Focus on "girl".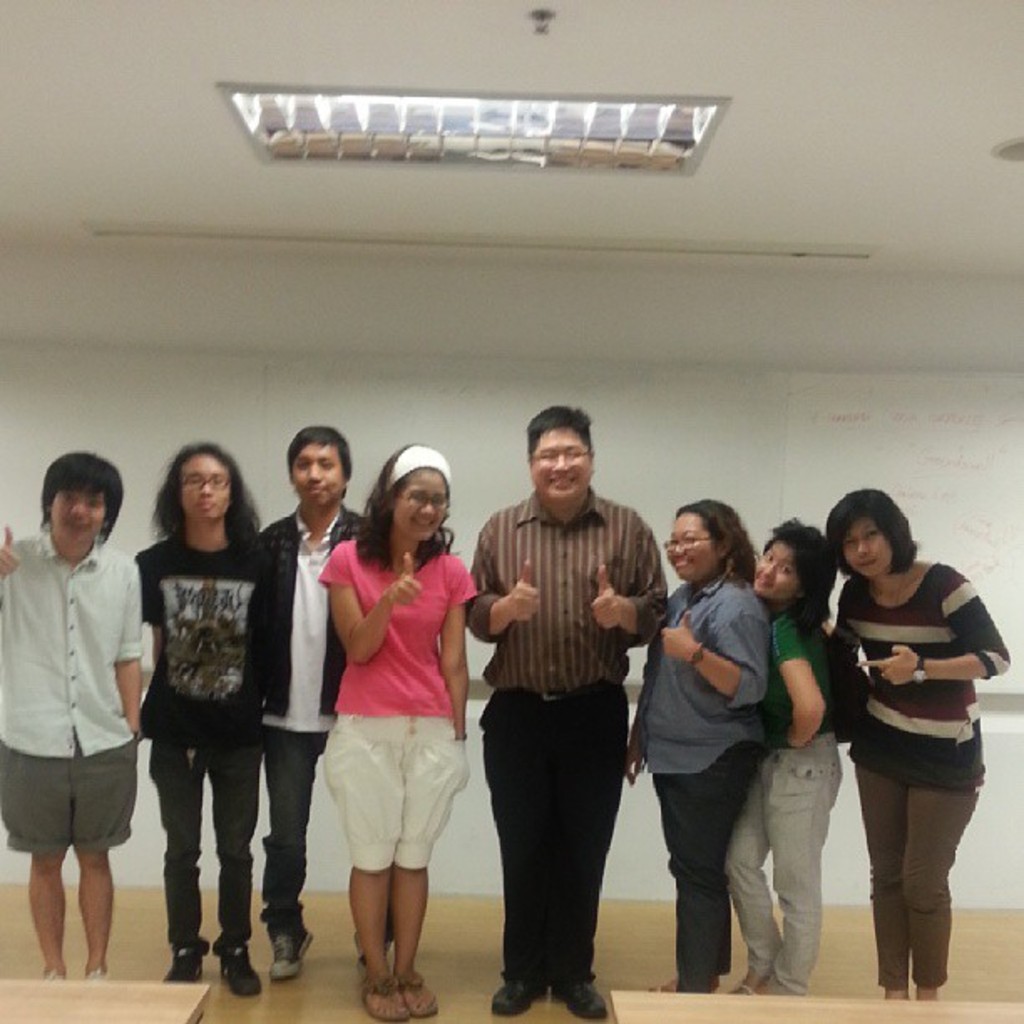
Focused at [x1=815, y1=477, x2=1016, y2=999].
